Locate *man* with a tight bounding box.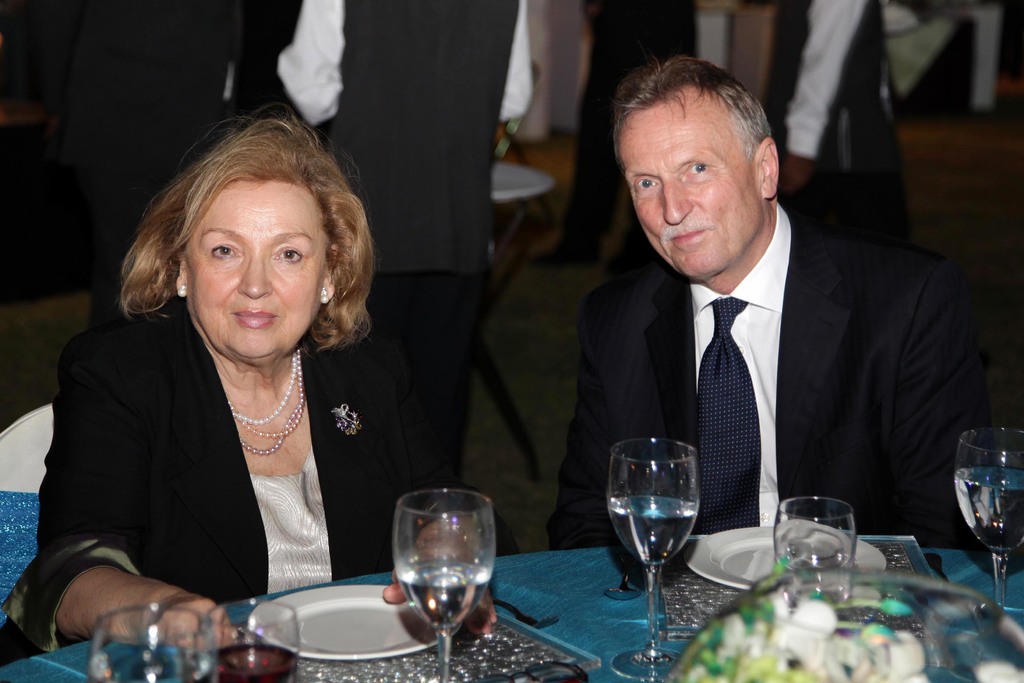
<box>556,81,984,575</box>.
